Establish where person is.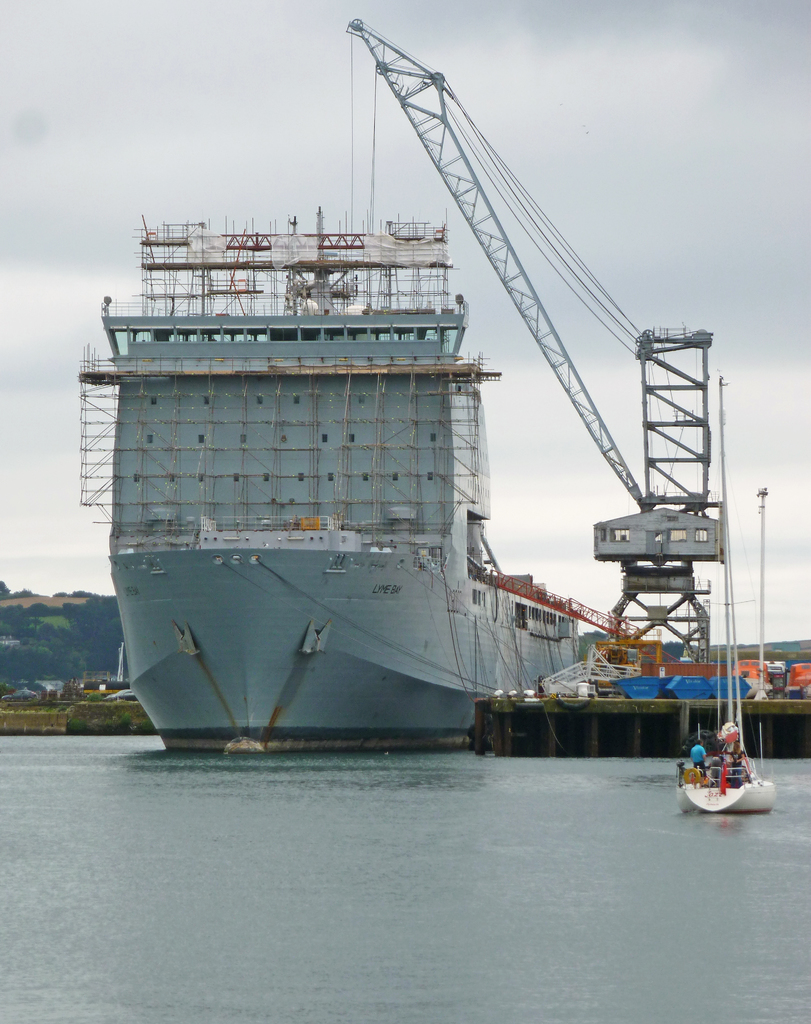
Established at box(691, 738, 707, 785).
